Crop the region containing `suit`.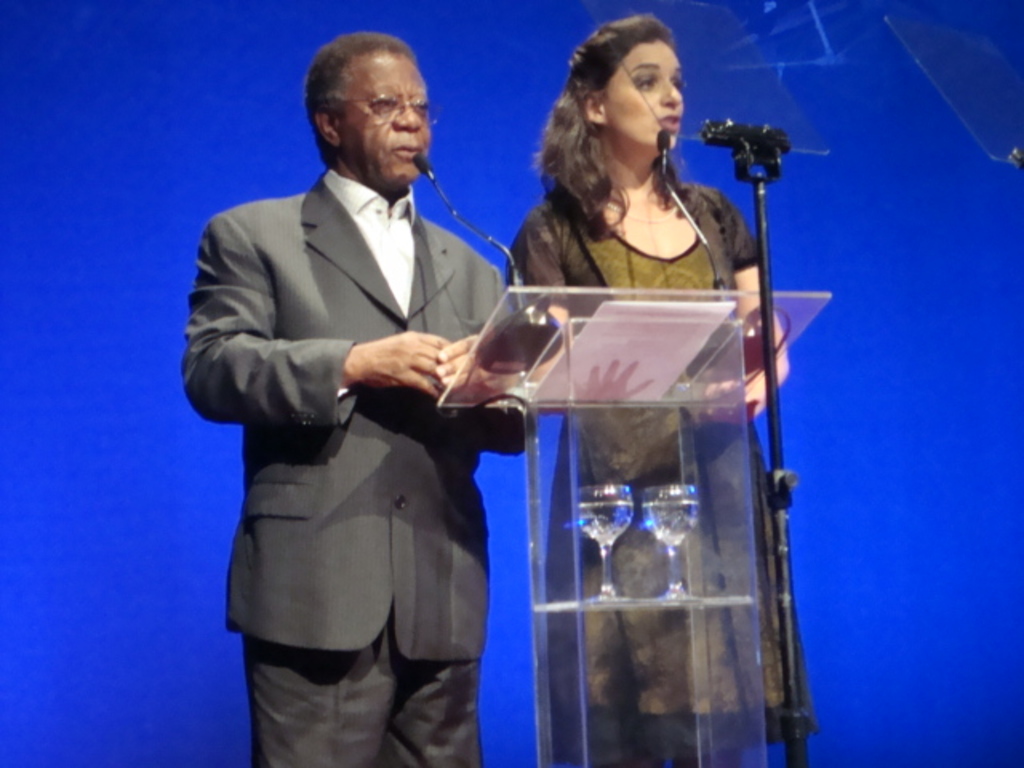
Crop region: pyautogui.locateOnScreen(195, 43, 526, 755).
